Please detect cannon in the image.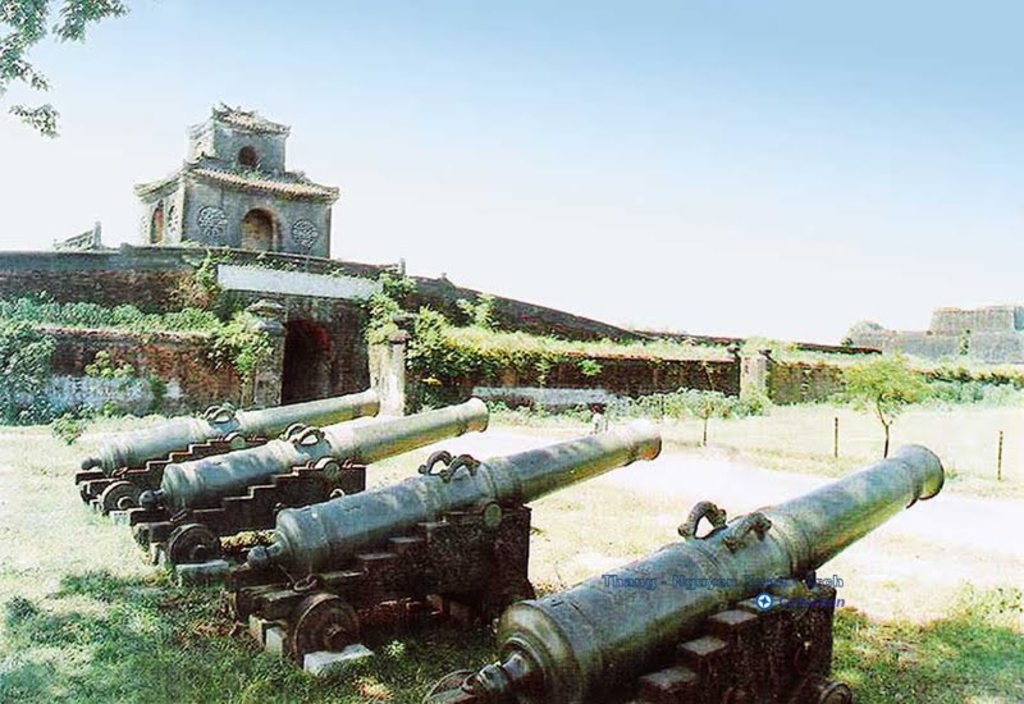
[118, 389, 493, 568].
